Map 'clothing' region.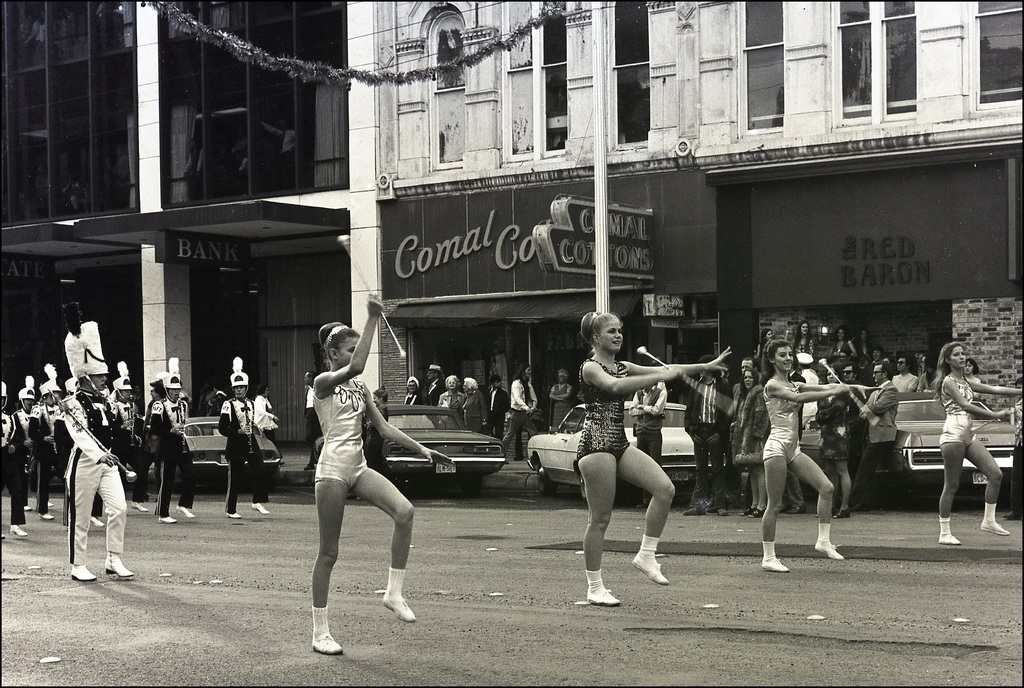
Mapped to box=[938, 374, 977, 448].
